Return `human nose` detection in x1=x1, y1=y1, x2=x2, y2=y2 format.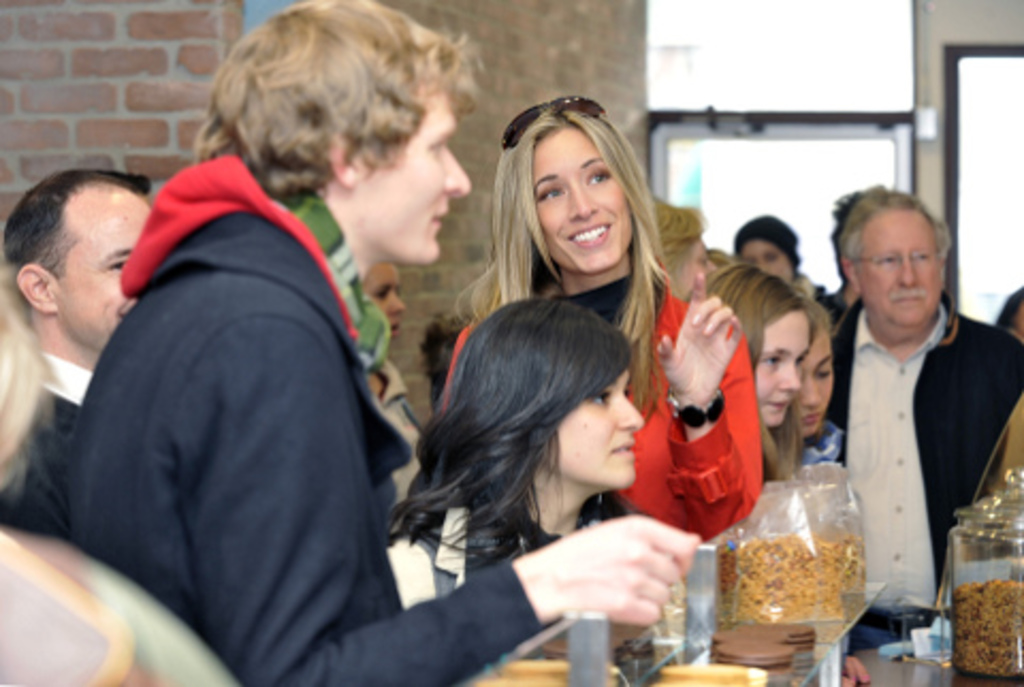
x1=439, y1=143, x2=469, y2=194.
